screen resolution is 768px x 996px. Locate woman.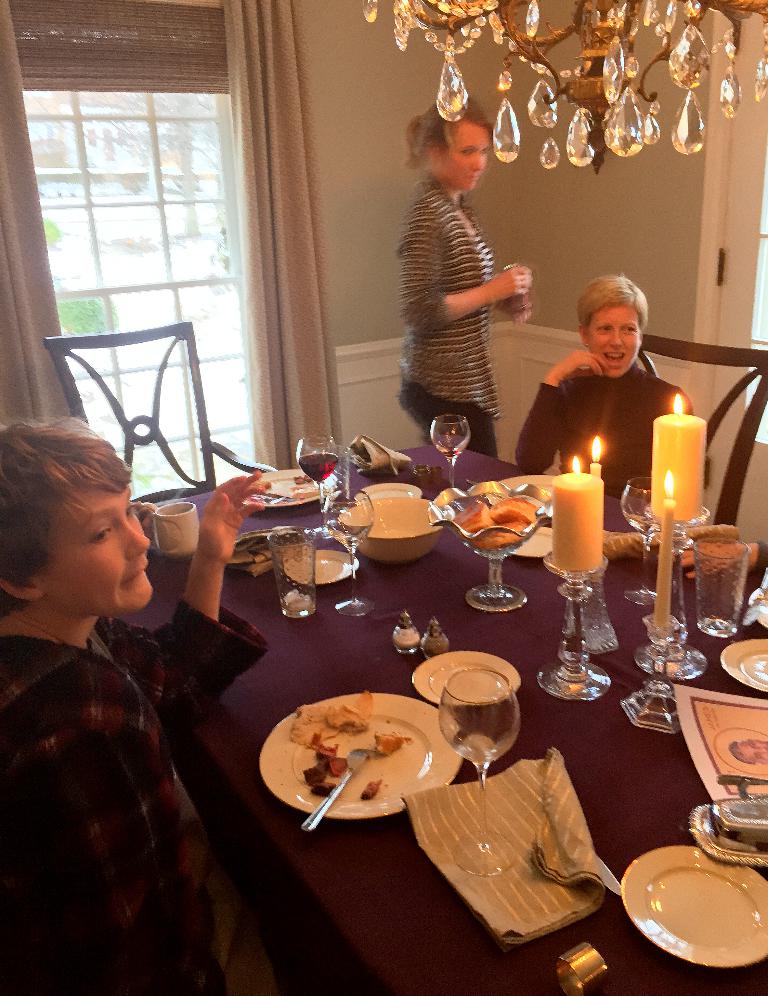
pyautogui.locateOnScreen(514, 273, 693, 497).
